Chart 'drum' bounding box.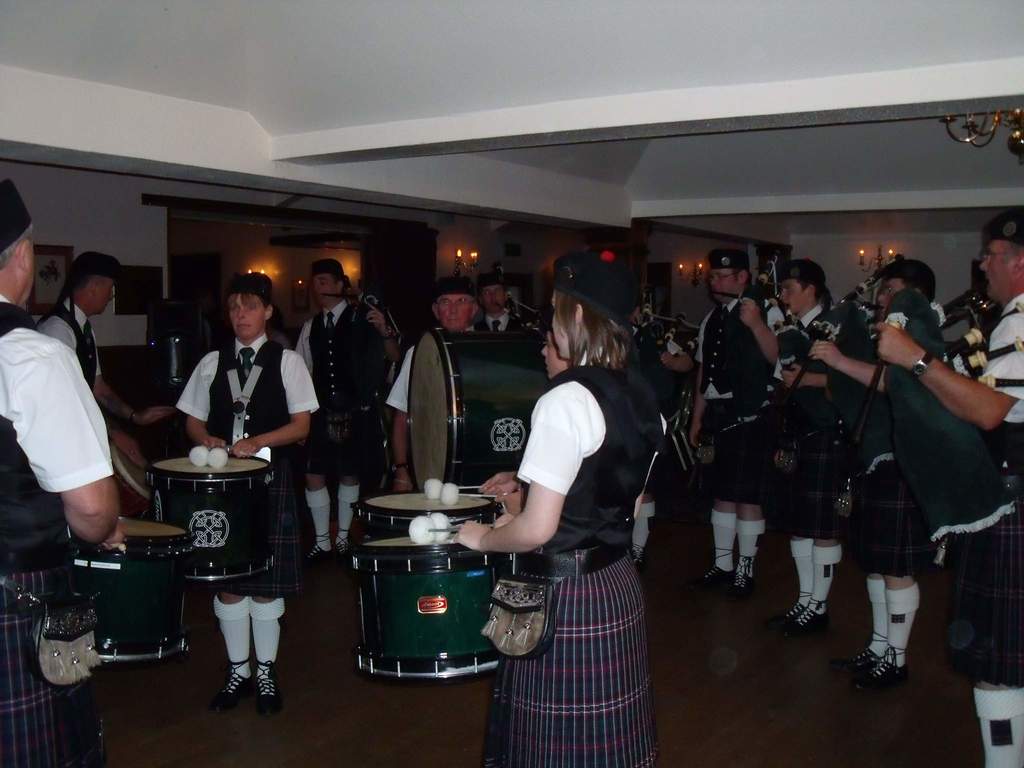
Charted: {"x1": 351, "y1": 531, "x2": 513, "y2": 682}.
